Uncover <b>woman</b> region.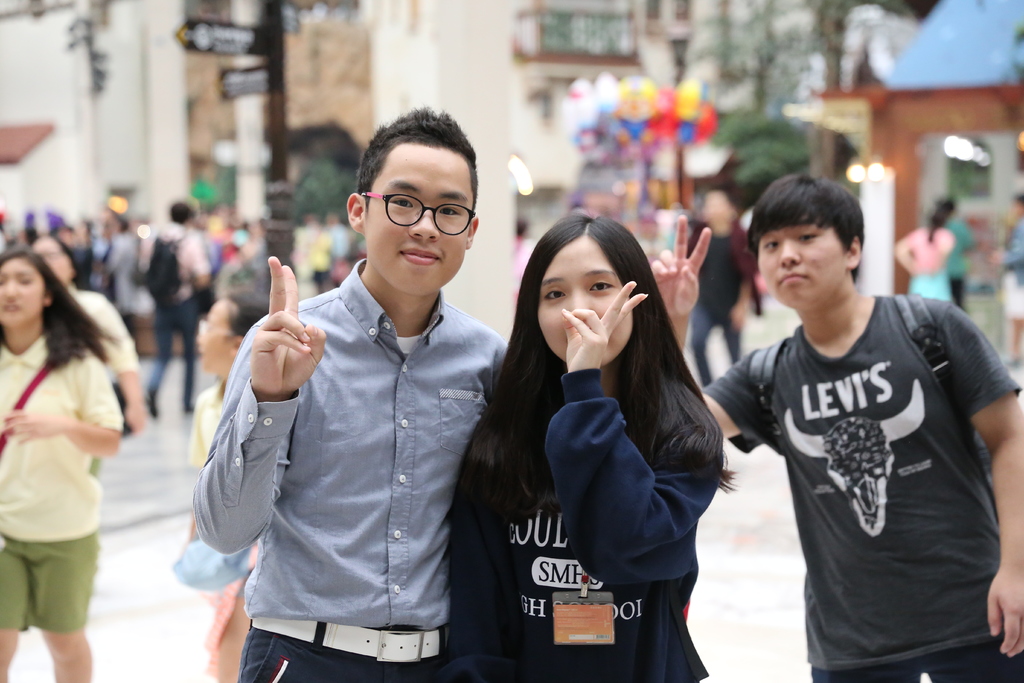
Uncovered: (left=444, top=206, right=744, bottom=643).
